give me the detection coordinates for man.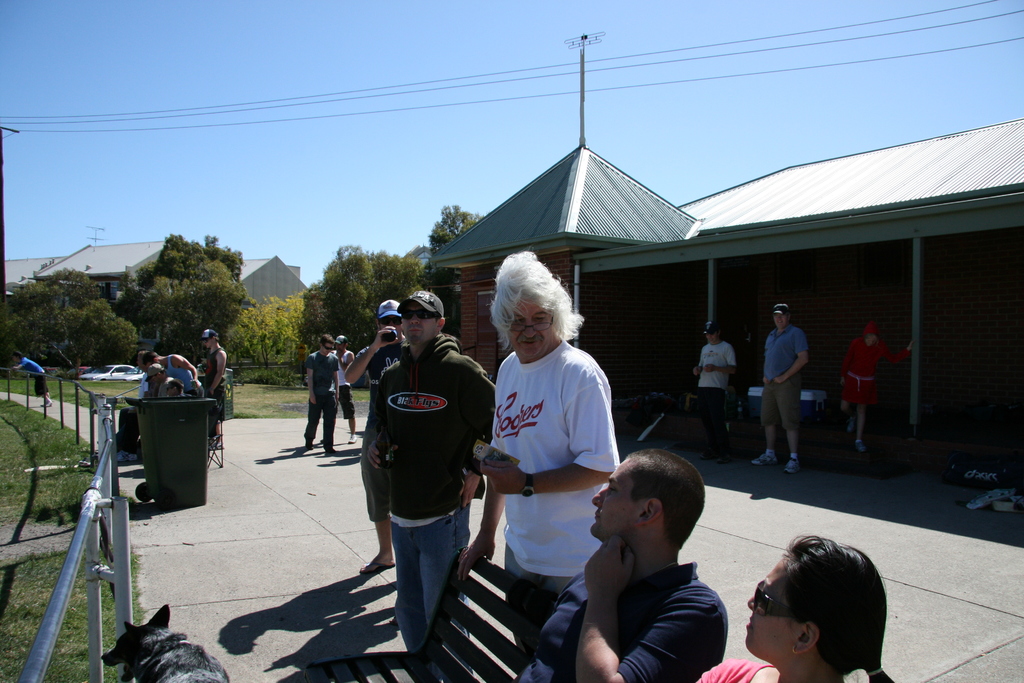
<region>544, 450, 754, 678</region>.
